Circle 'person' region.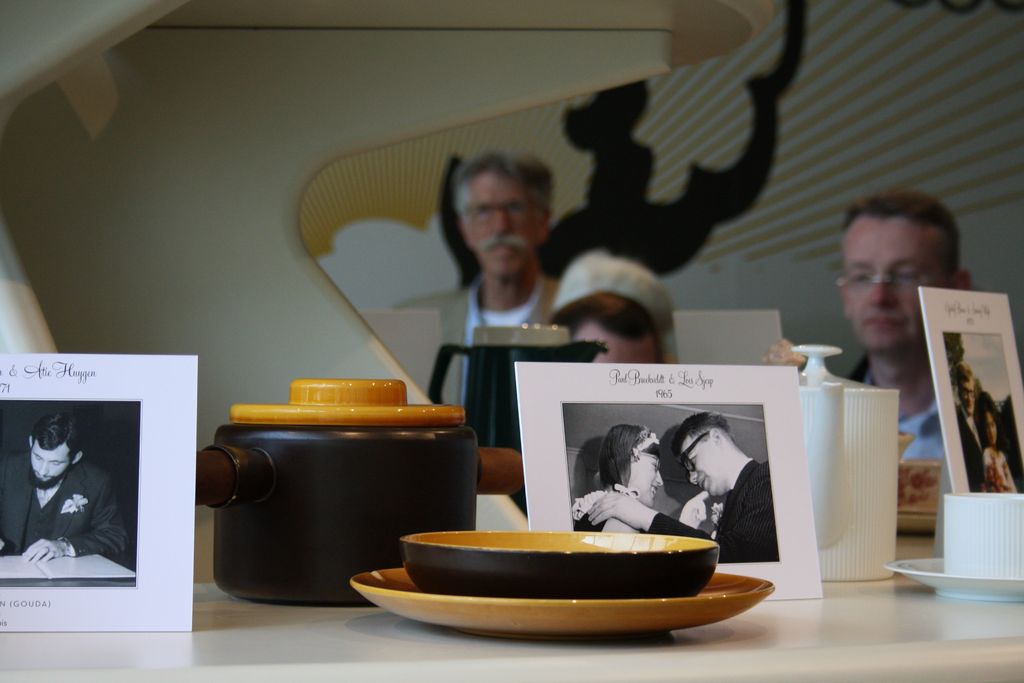
Region: bbox=[950, 362, 986, 493].
